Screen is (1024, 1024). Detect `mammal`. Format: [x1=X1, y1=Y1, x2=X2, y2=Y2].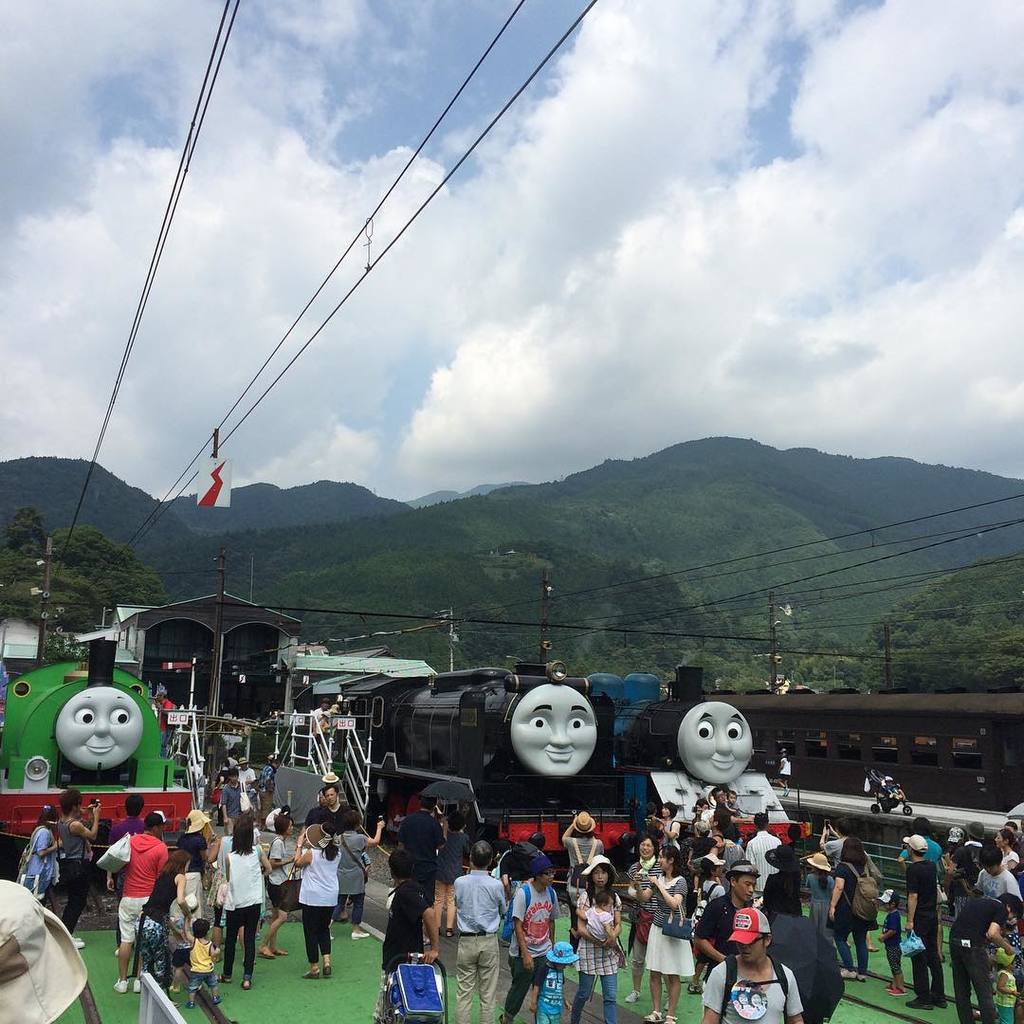
[x1=290, y1=817, x2=343, y2=977].
